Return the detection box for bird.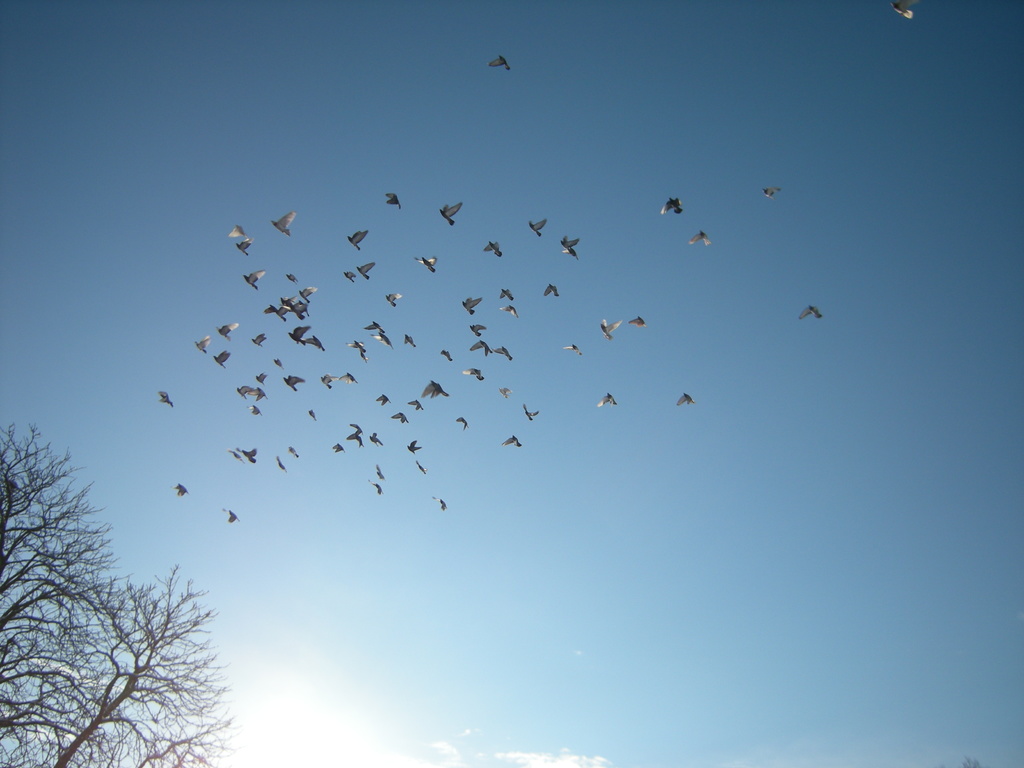
l=788, t=298, r=826, b=324.
